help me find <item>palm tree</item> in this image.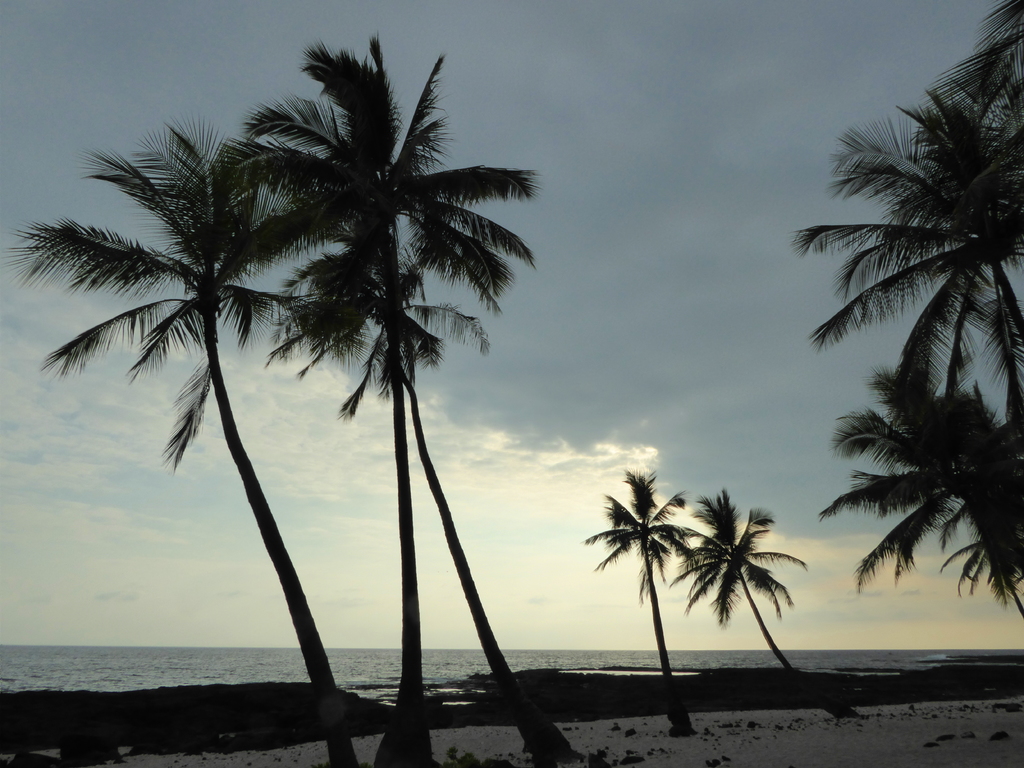
Found it: locate(850, 367, 1023, 653).
